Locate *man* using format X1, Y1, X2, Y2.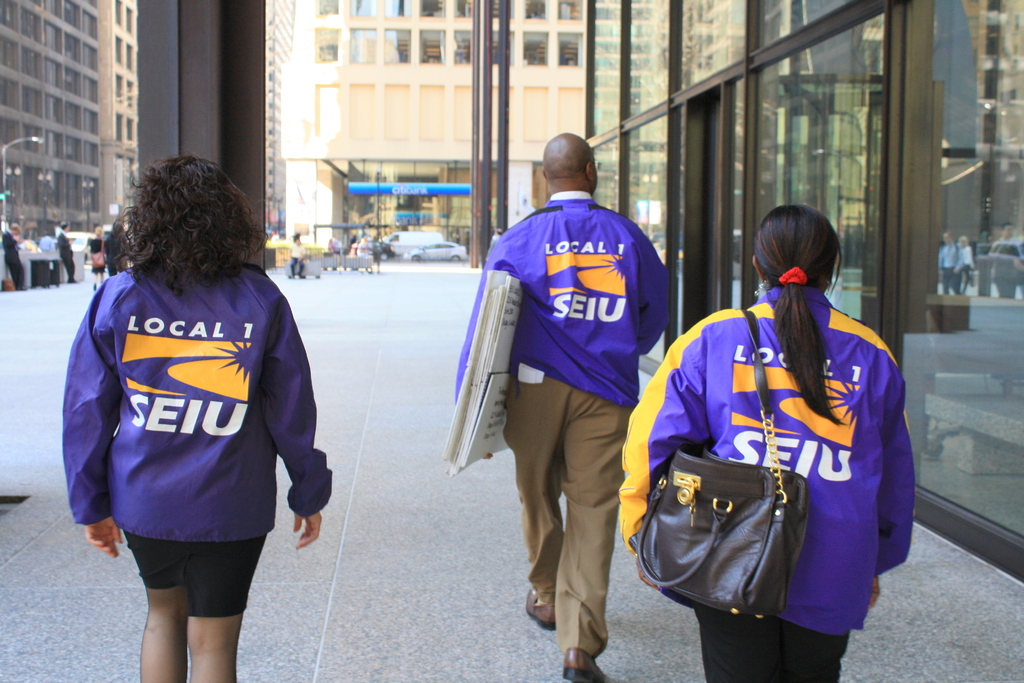
460, 139, 682, 654.
